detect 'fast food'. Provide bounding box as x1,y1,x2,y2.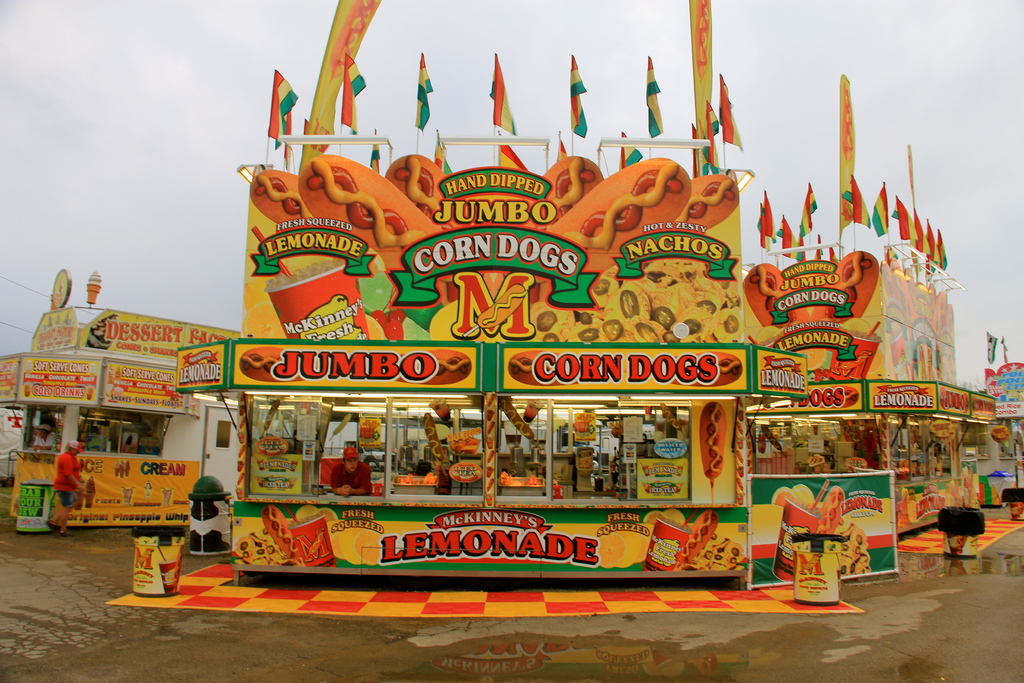
673,513,723,568.
